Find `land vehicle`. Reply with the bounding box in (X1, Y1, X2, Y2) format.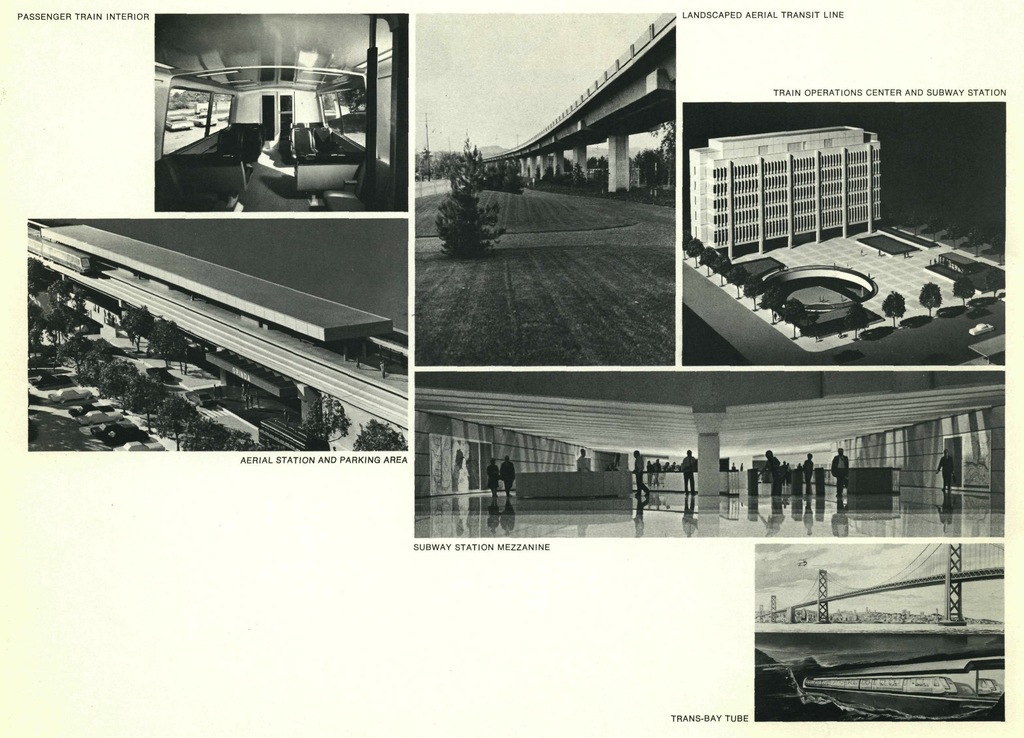
(90, 421, 138, 437).
